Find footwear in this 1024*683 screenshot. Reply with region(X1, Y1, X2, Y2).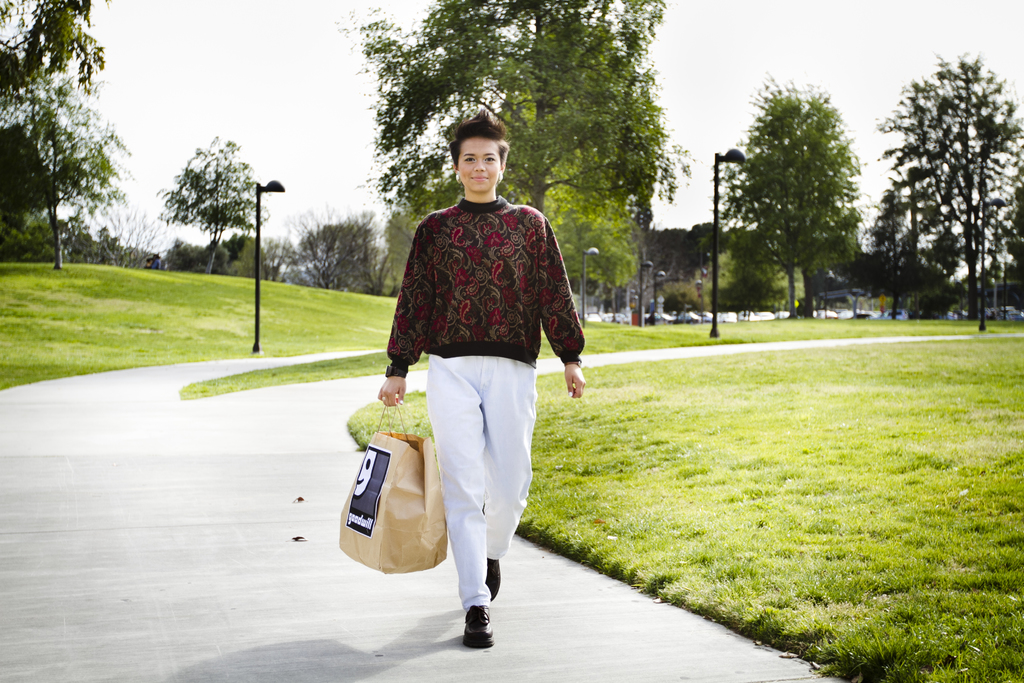
region(465, 607, 497, 648).
